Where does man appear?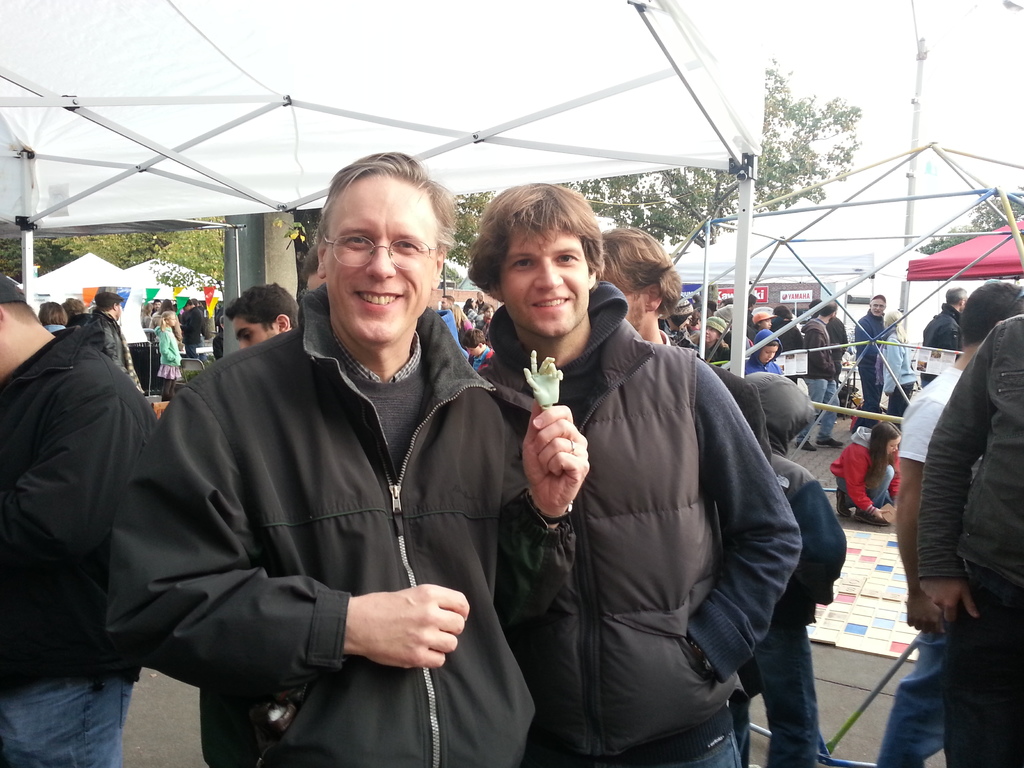
Appears at detection(480, 180, 803, 767).
